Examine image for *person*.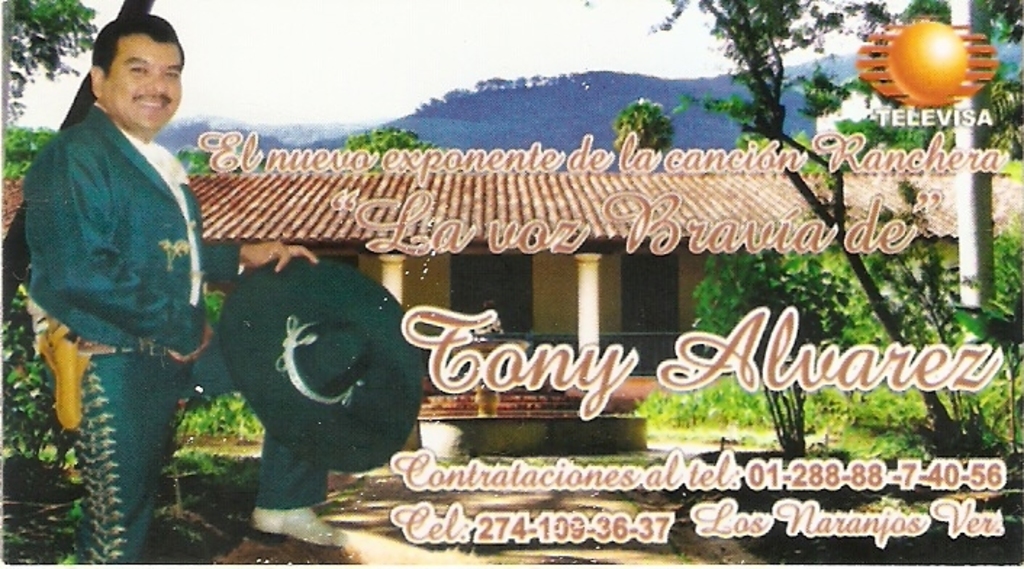
Examination result: [x1=26, y1=7, x2=355, y2=568].
